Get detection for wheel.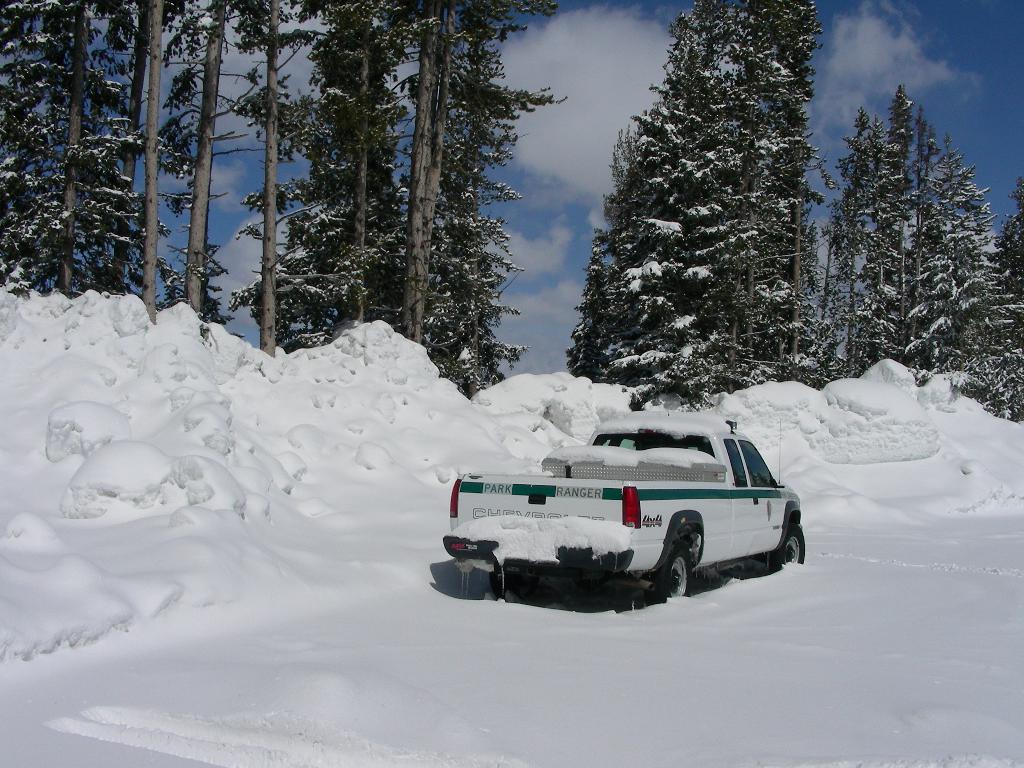
Detection: (488, 570, 541, 602).
